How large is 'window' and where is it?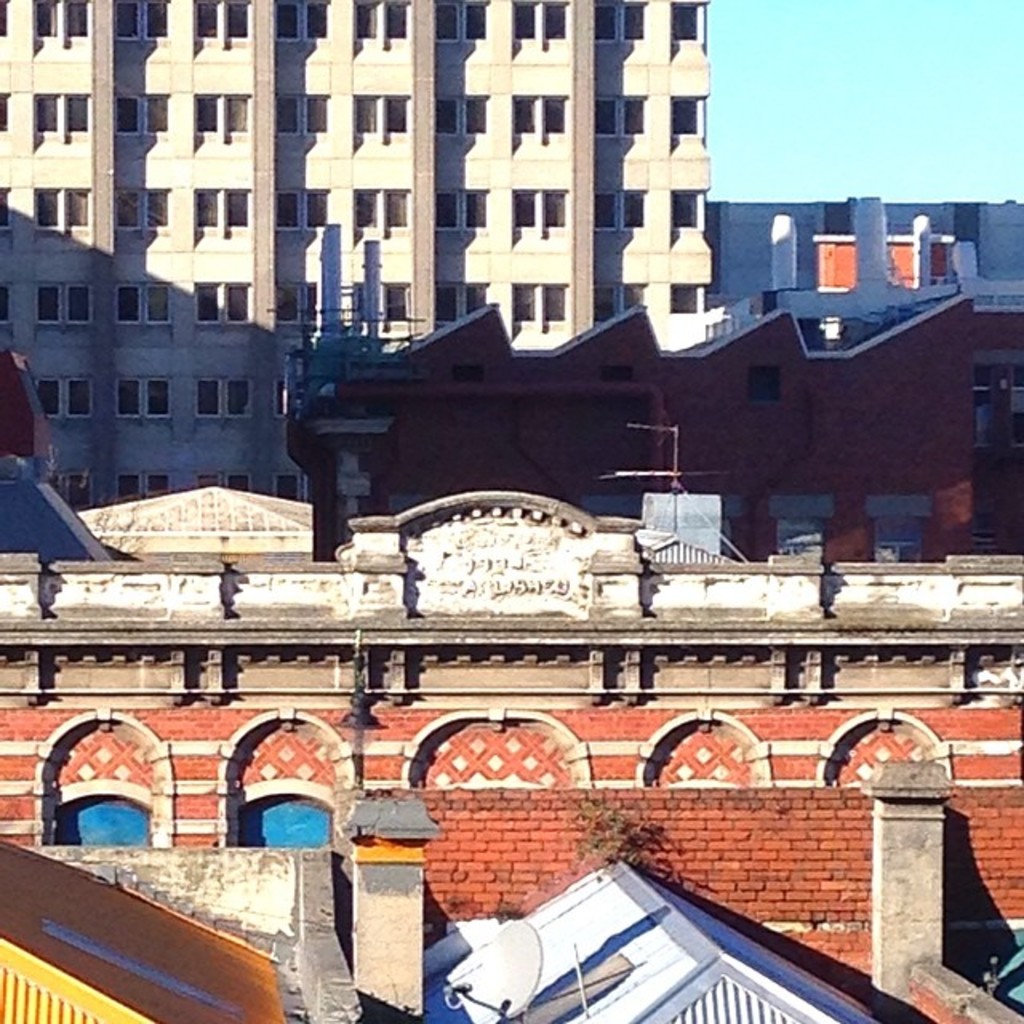
Bounding box: 670 278 696 310.
